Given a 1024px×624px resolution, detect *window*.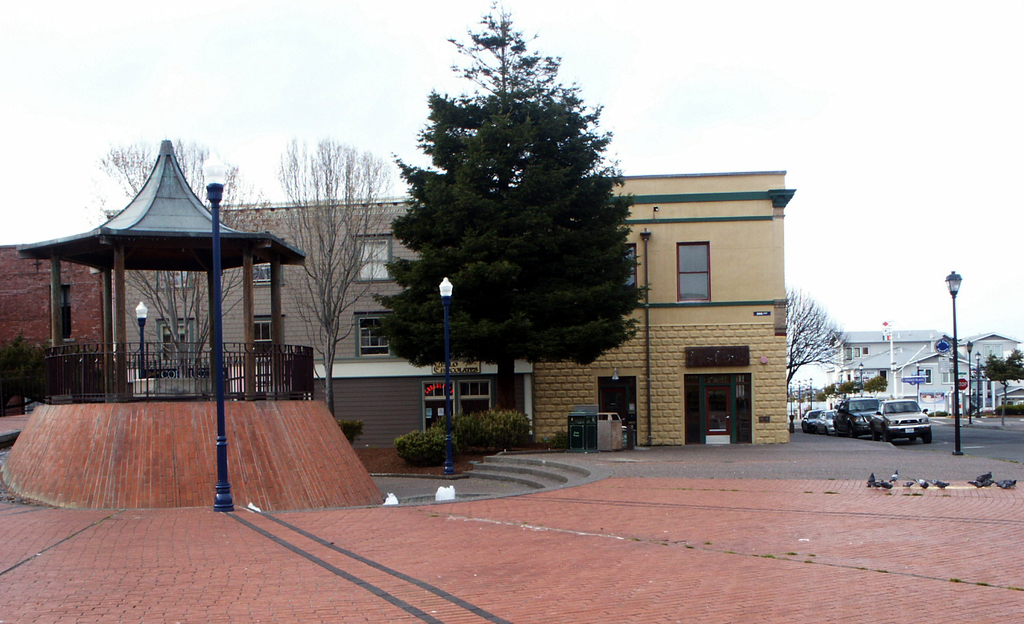
156, 270, 196, 292.
